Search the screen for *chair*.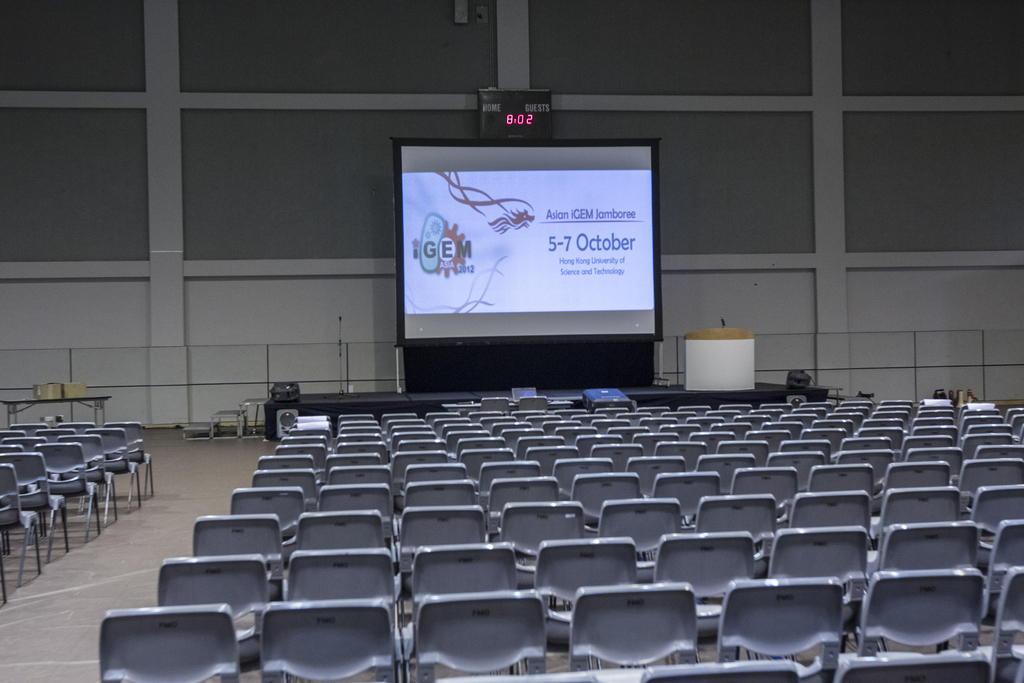
Found at x1=954, y1=458, x2=1018, y2=508.
